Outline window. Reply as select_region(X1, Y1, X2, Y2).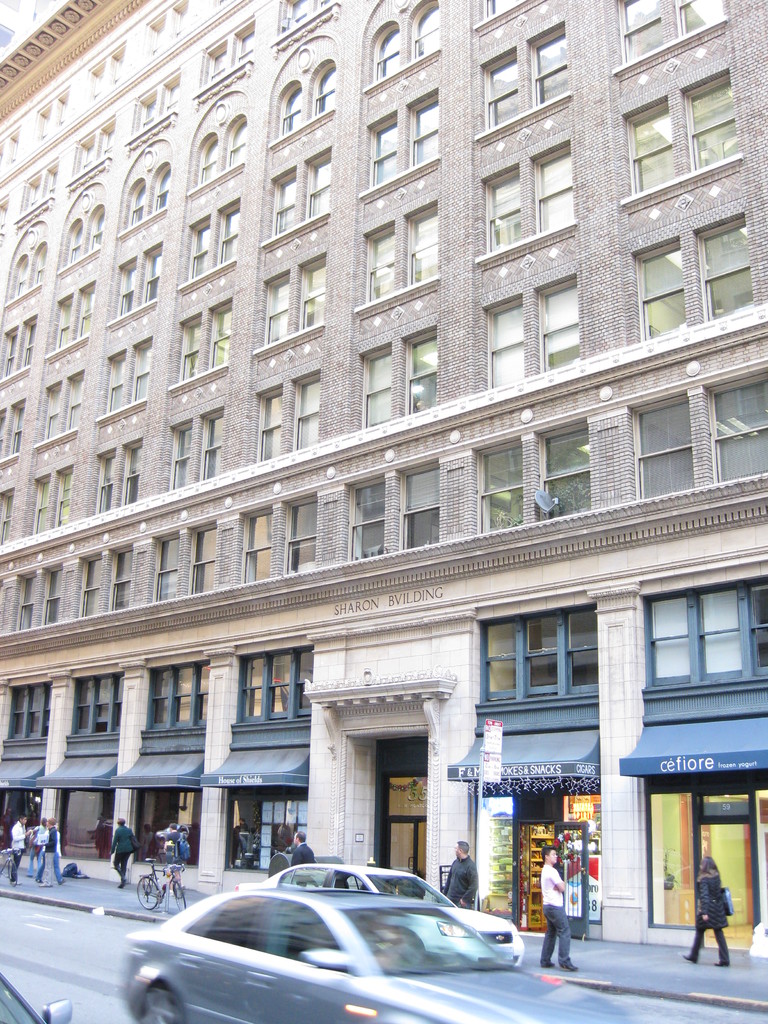
select_region(636, 569, 767, 693).
